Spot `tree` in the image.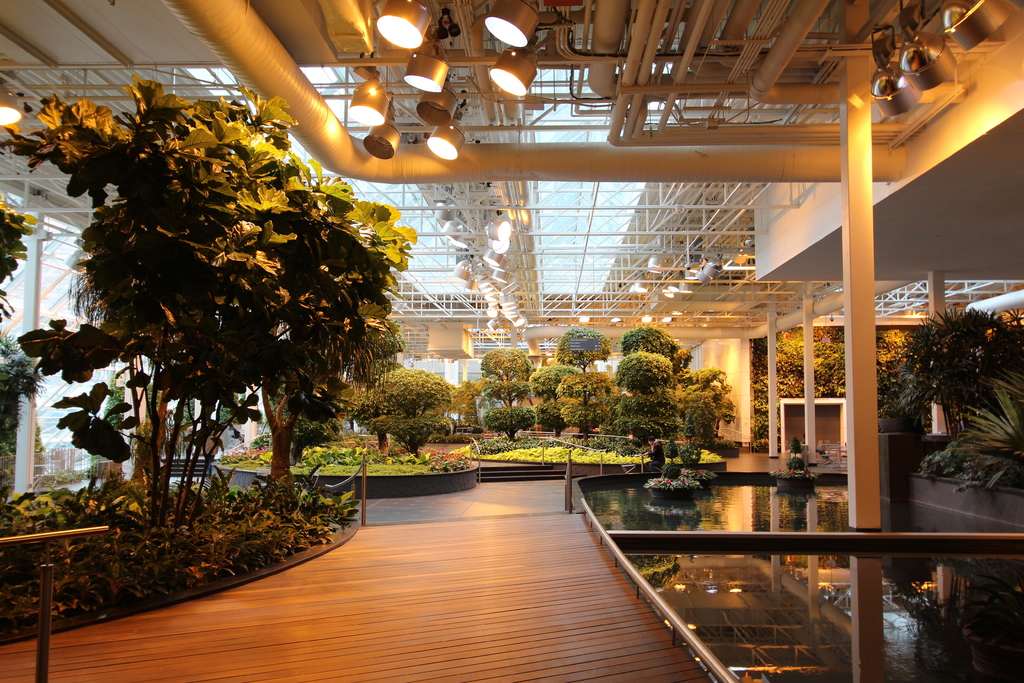
`tree` found at {"x1": 231, "y1": 163, "x2": 432, "y2": 511}.
